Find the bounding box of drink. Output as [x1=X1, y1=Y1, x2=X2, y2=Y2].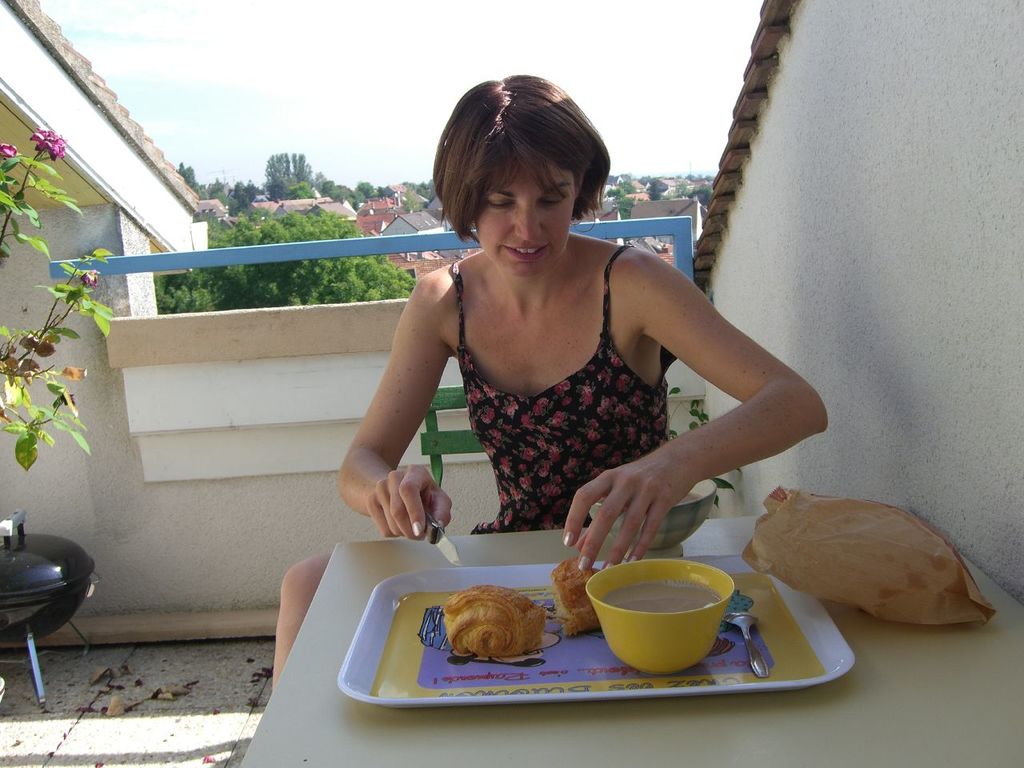
[x1=595, y1=488, x2=706, y2=514].
